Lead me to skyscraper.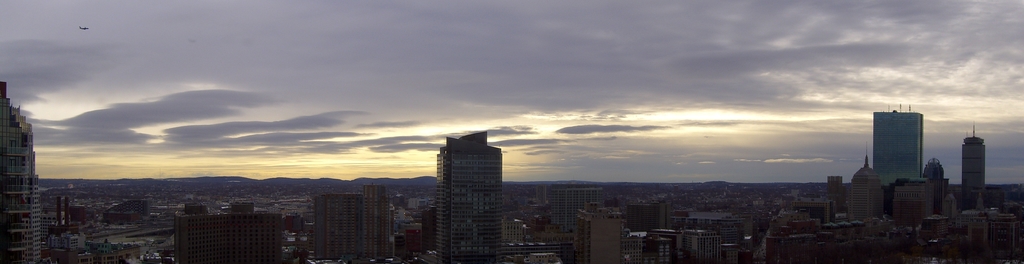
Lead to [859,114,927,193].
